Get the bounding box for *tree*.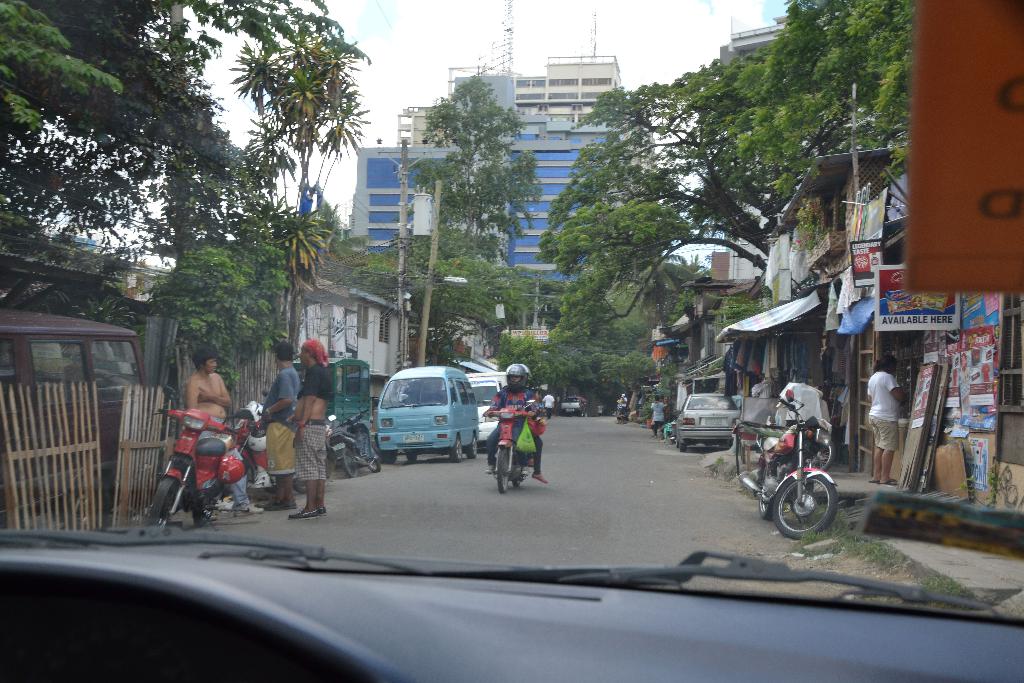
box(533, 64, 789, 323).
